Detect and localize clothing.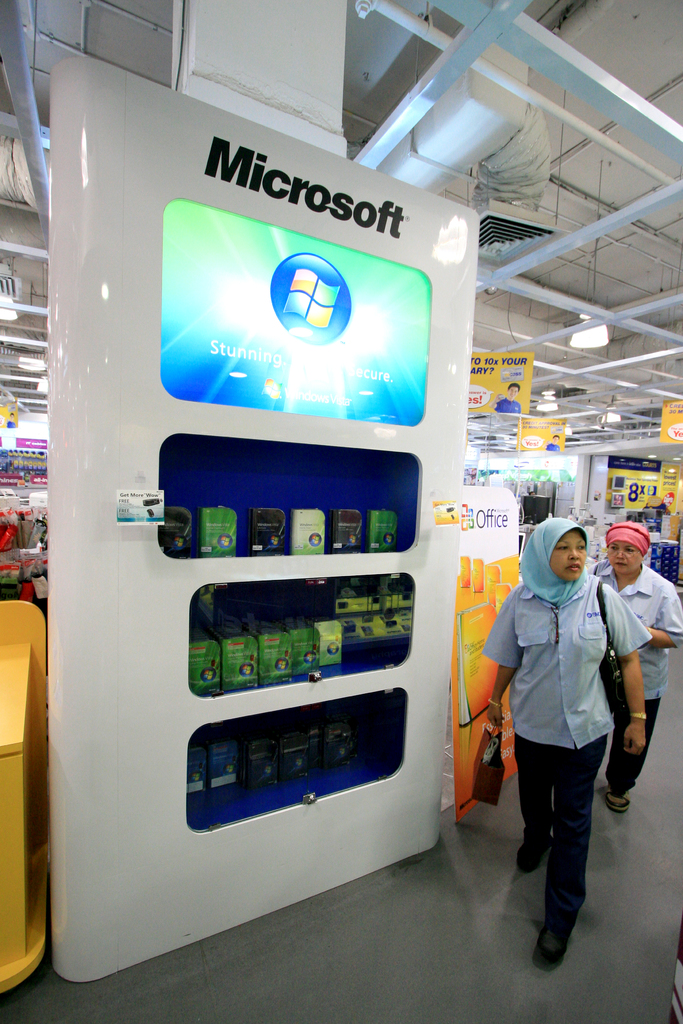
Localized at <region>591, 561, 682, 801</region>.
